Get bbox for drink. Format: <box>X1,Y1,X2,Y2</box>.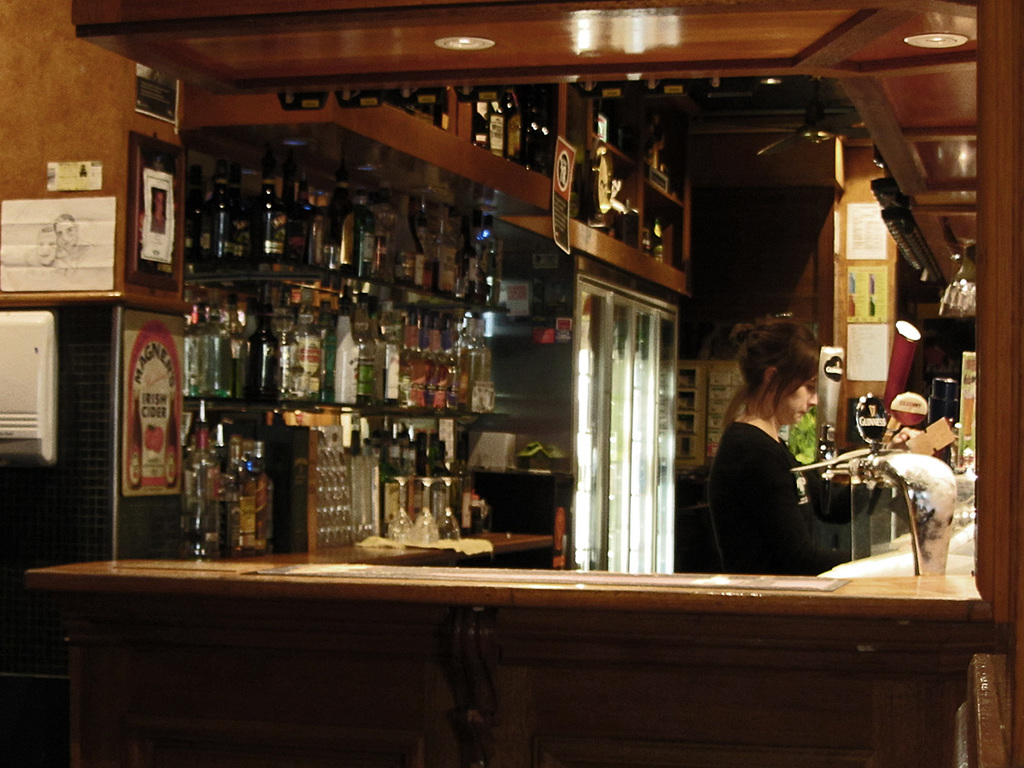
<box>433,216,457,296</box>.
